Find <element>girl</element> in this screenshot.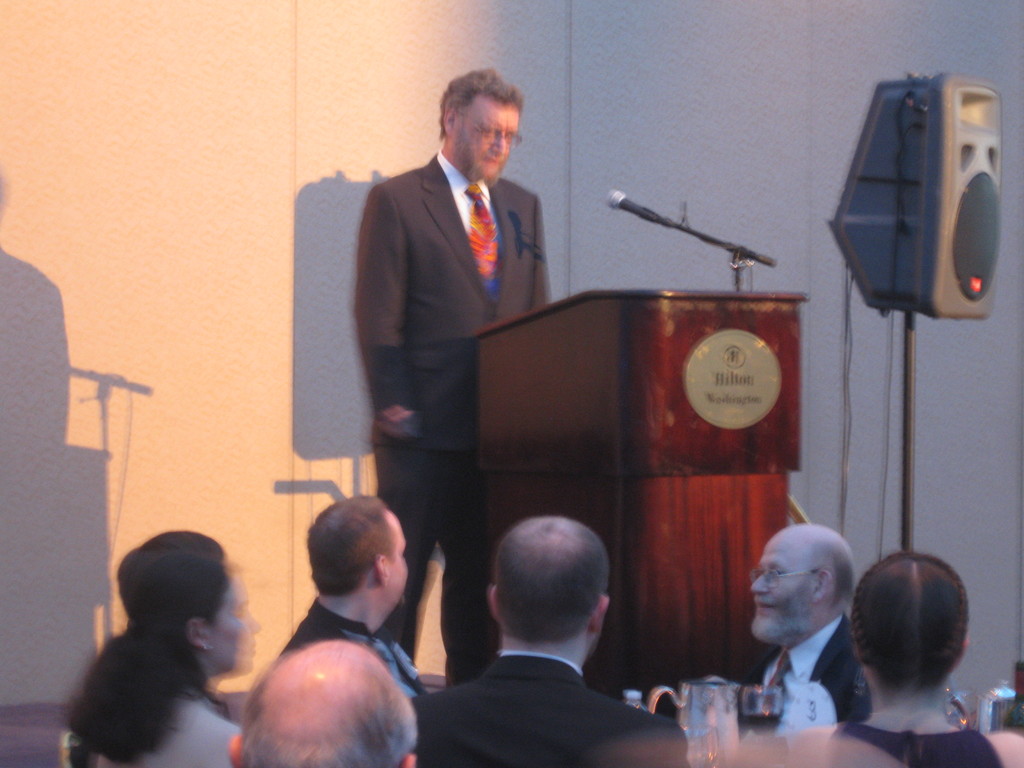
The bounding box for <element>girl</element> is 64,529,247,767.
